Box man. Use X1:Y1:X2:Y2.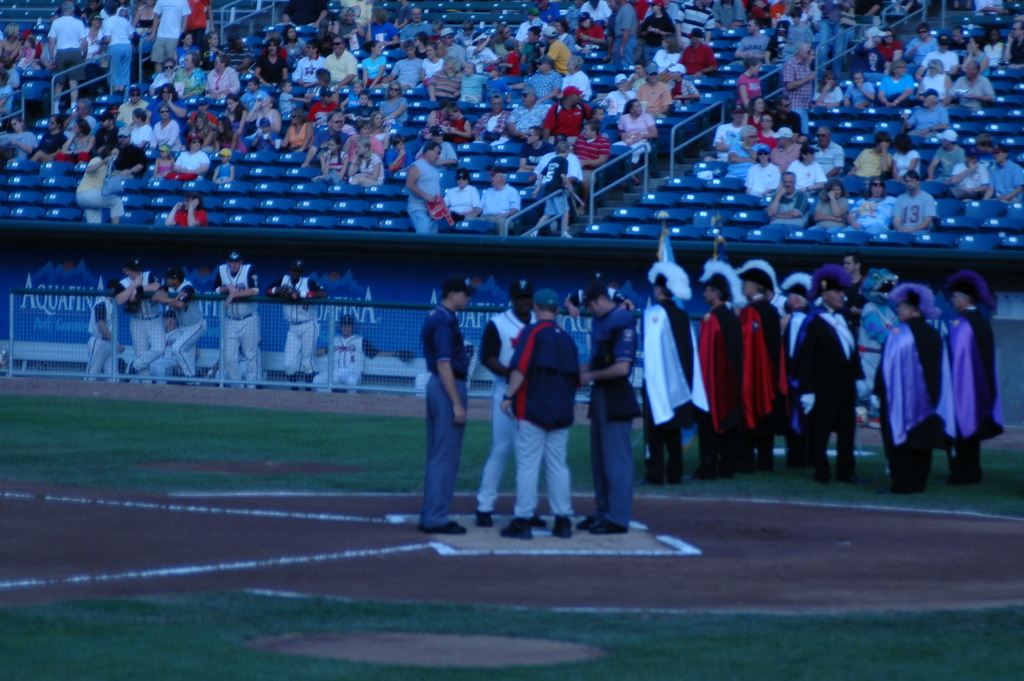
840:70:879:119.
